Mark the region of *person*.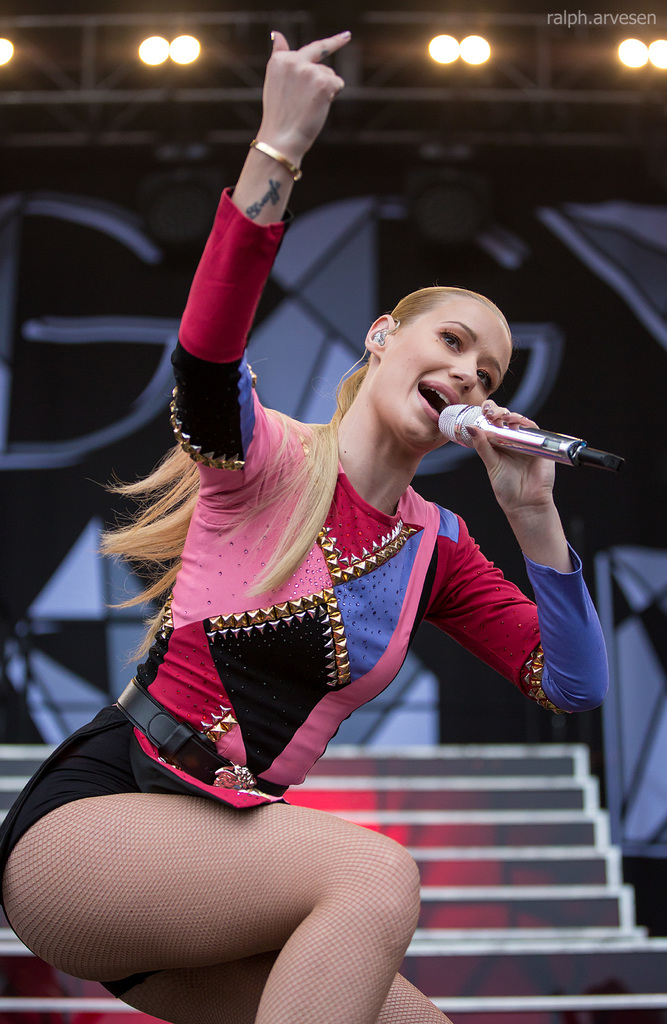
Region: (0,32,612,1023).
